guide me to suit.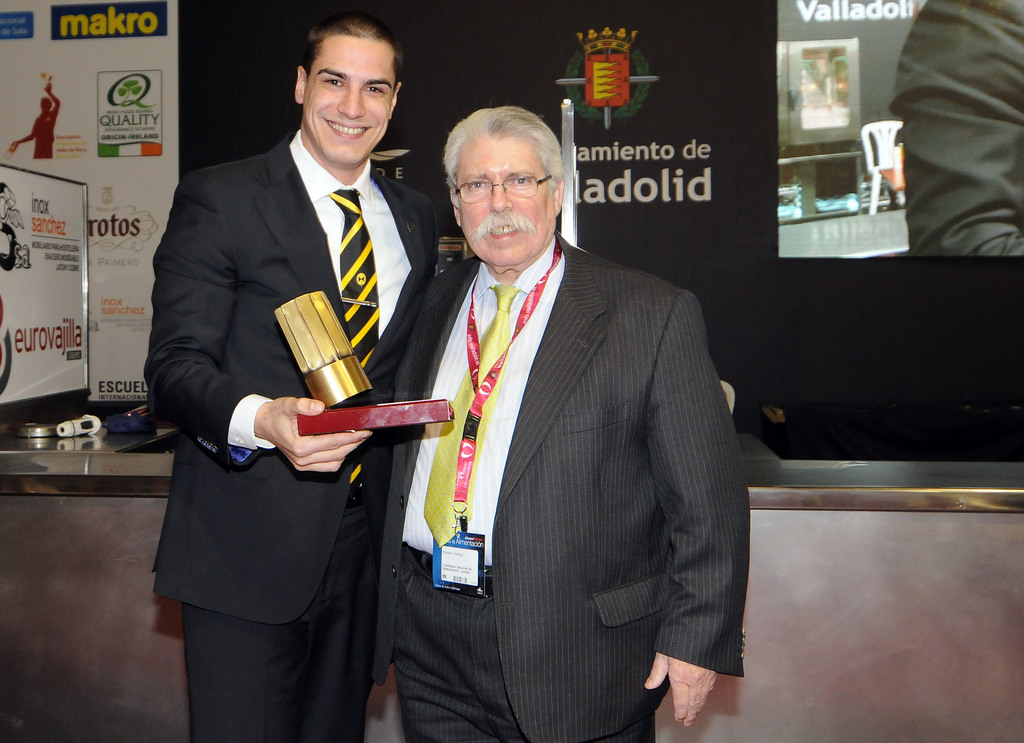
Guidance: <bbox>383, 111, 726, 733</bbox>.
